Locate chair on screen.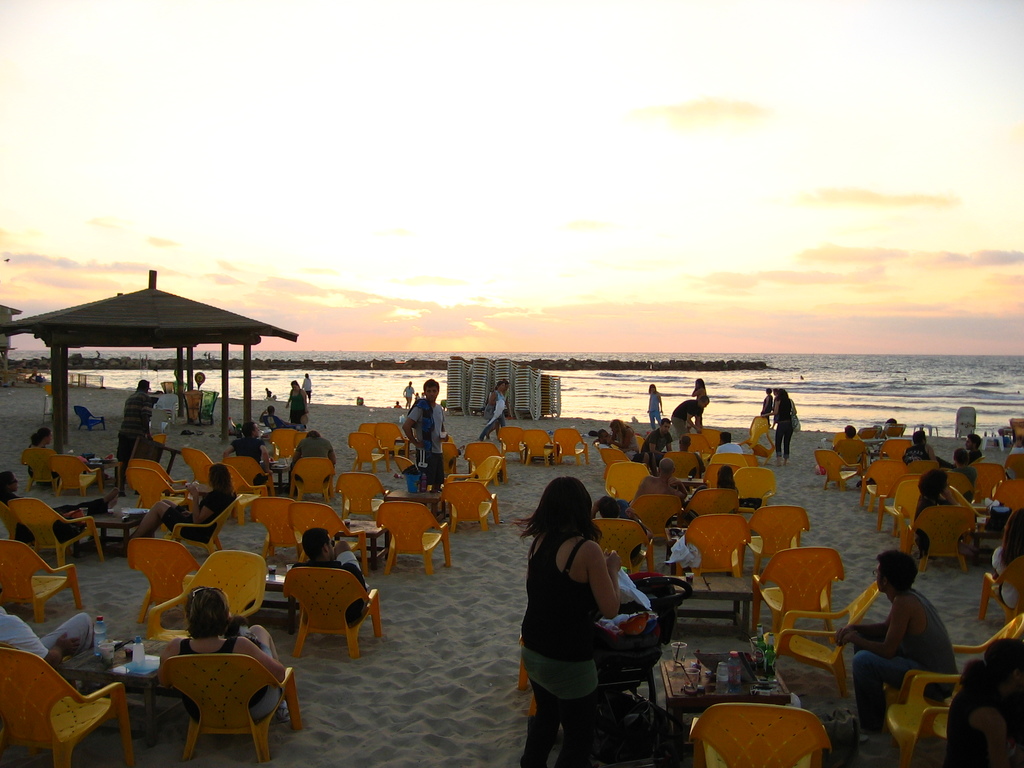
On screen at box(52, 452, 103, 505).
